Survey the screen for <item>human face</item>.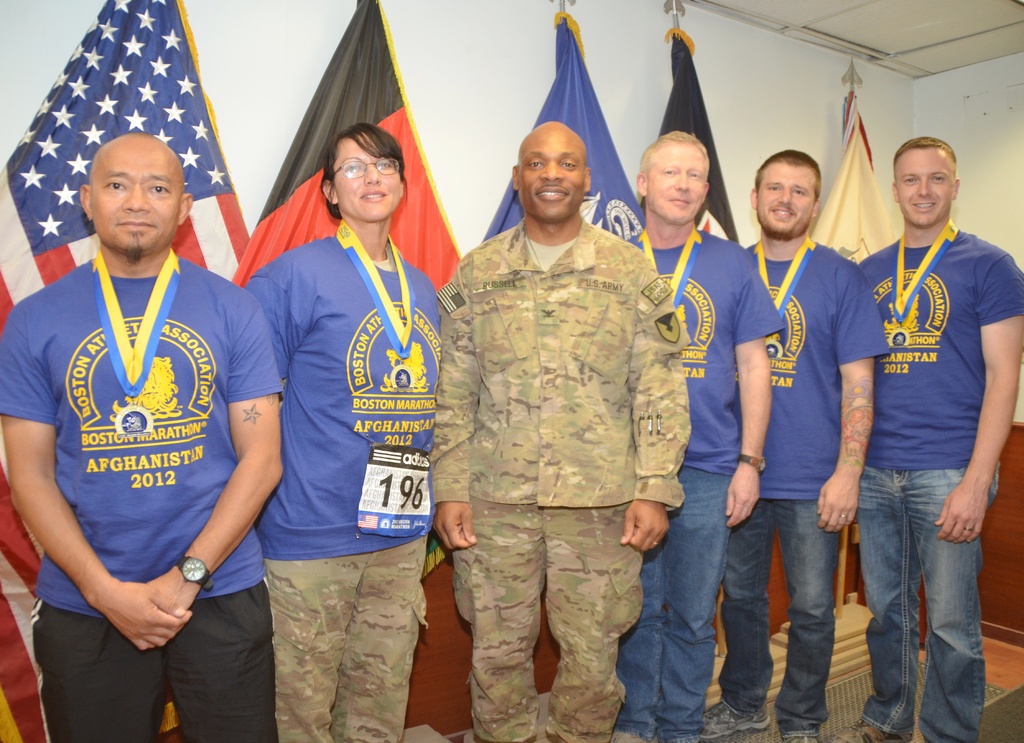
Survey found: left=652, top=142, right=707, bottom=223.
